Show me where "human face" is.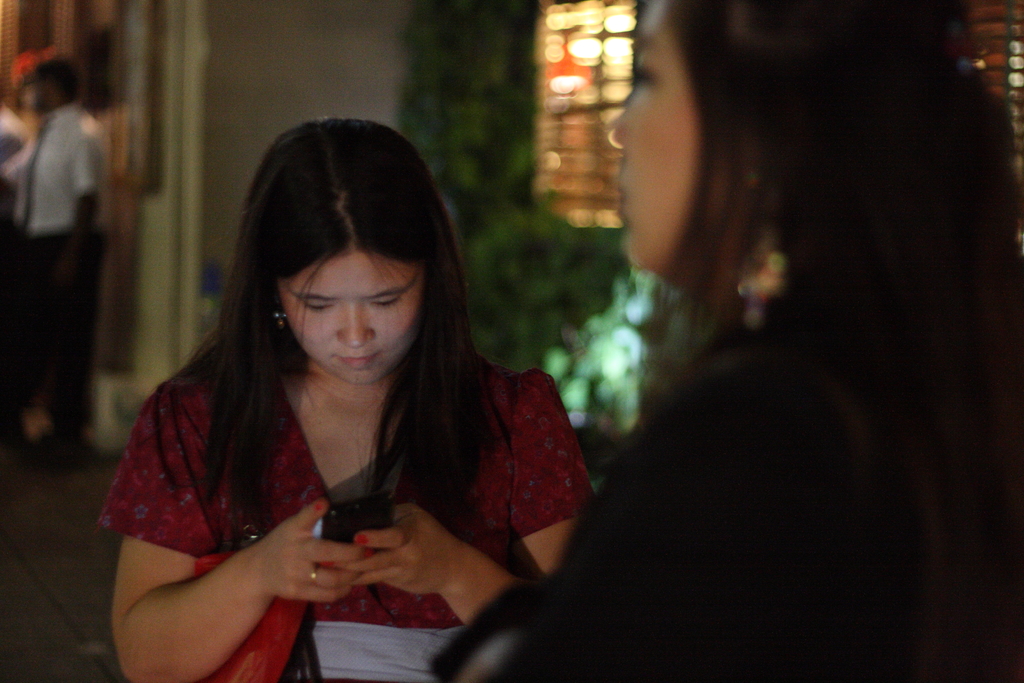
"human face" is at bbox=(275, 244, 425, 381).
